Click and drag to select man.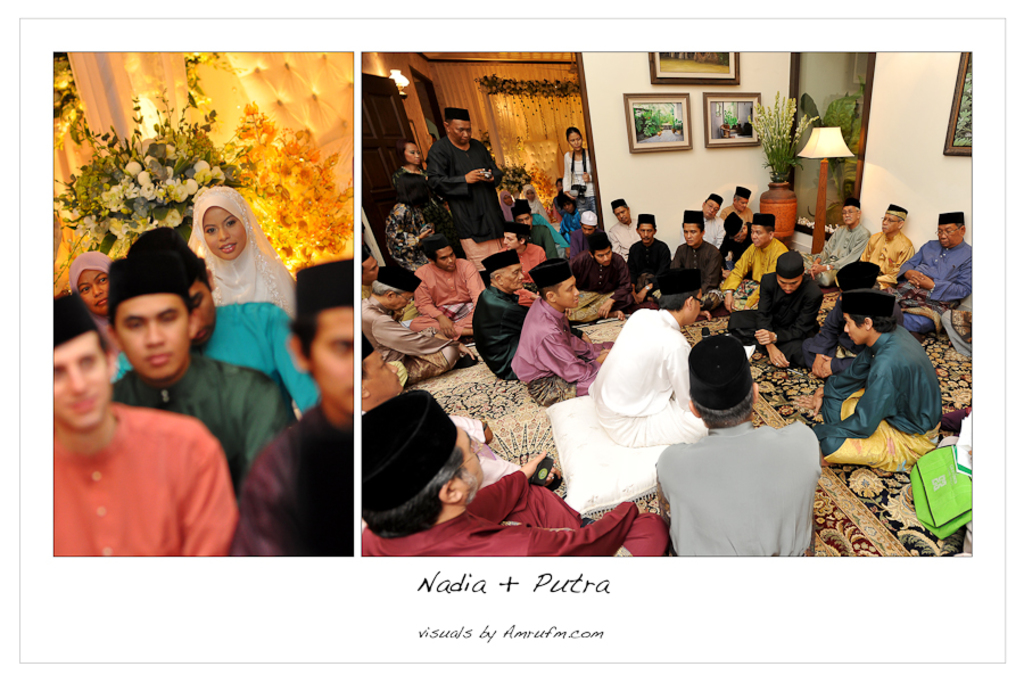
Selection: rect(364, 388, 666, 560).
